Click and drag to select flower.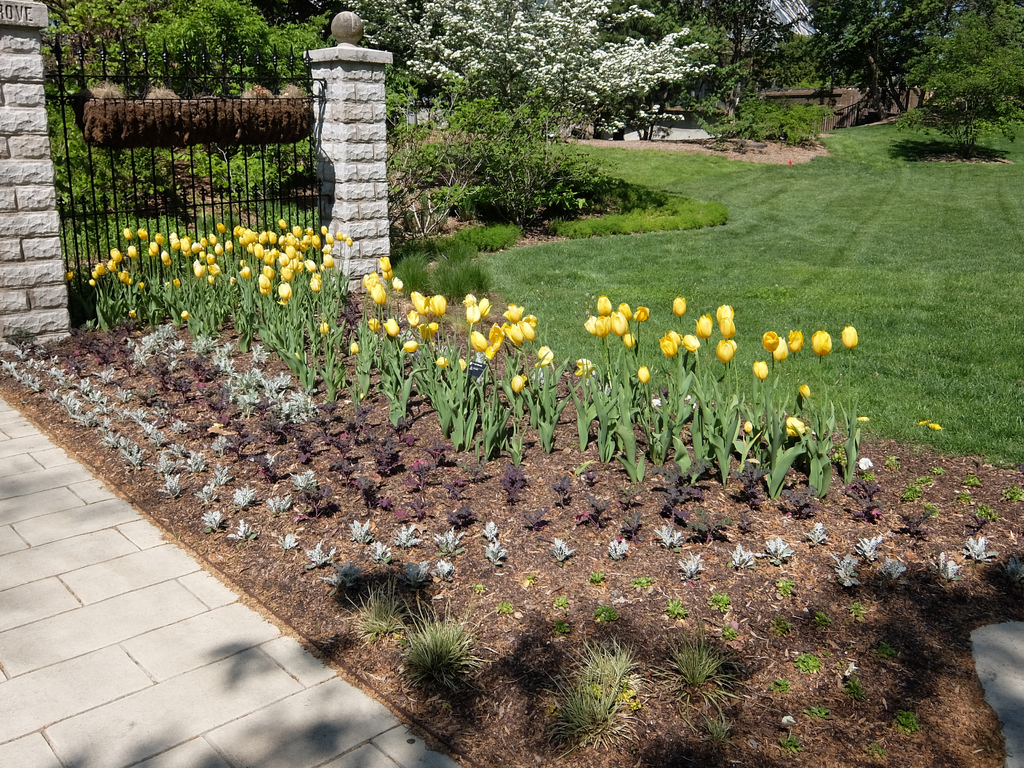
Selection: {"x1": 682, "y1": 333, "x2": 703, "y2": 350}.
